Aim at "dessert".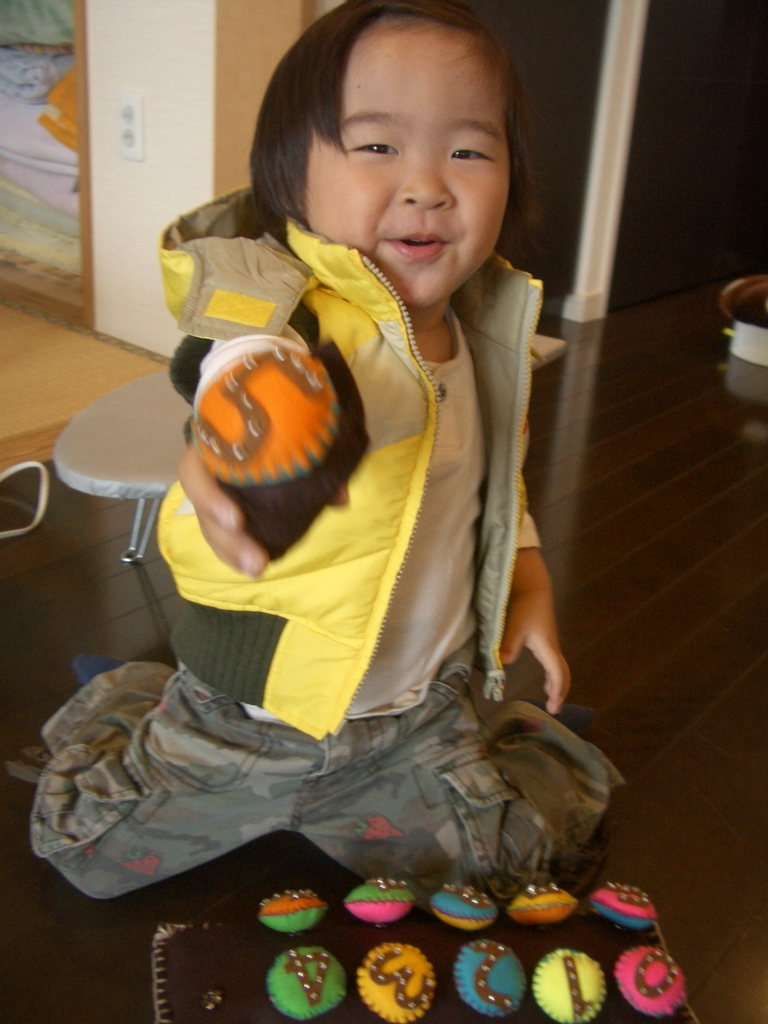
Aimed at (x1=189, y1=338, x2=348, y2=490).
